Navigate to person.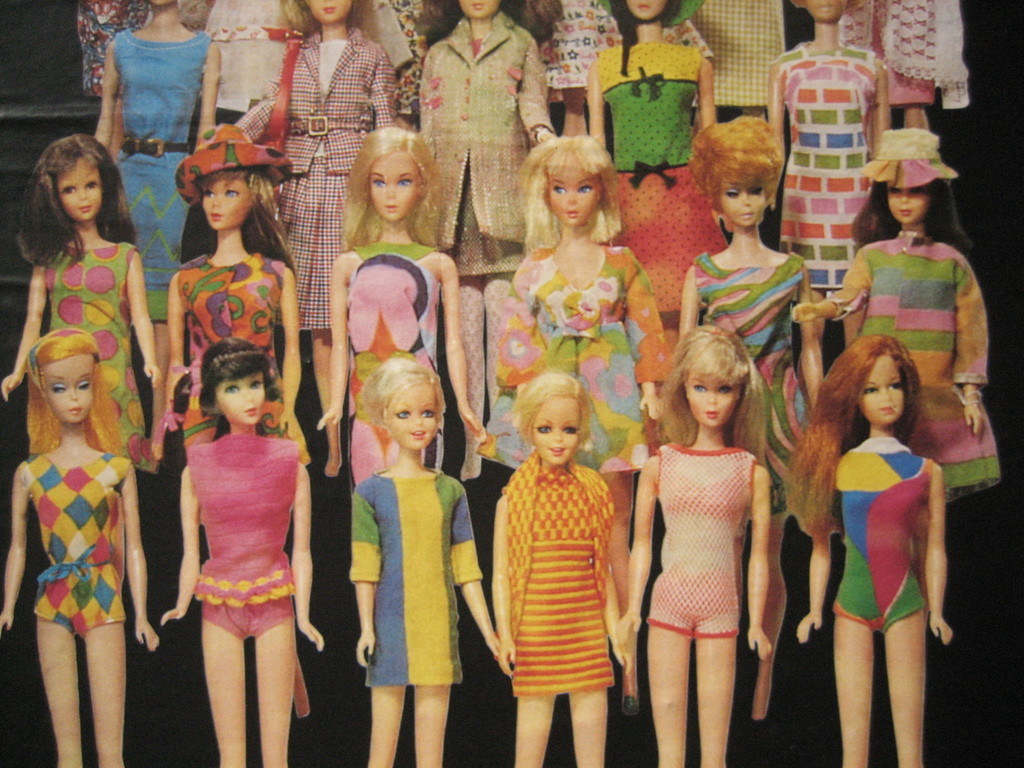
Navigation target: 319:131:485:498.
